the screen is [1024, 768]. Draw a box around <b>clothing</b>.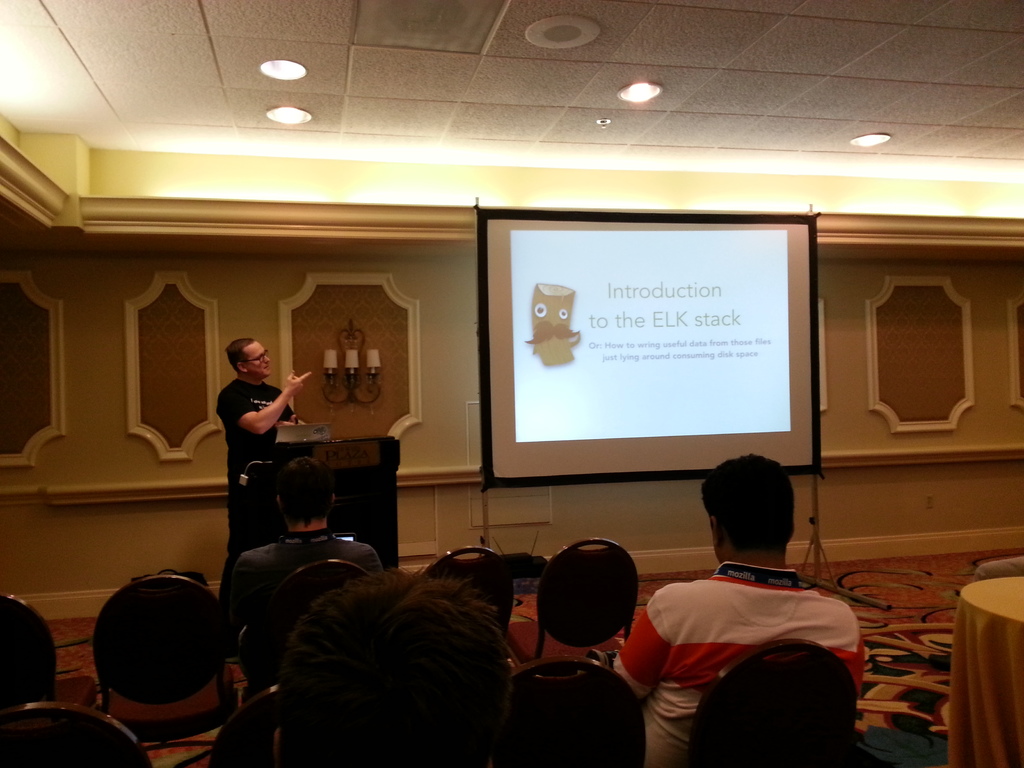
609/559/863/767.
